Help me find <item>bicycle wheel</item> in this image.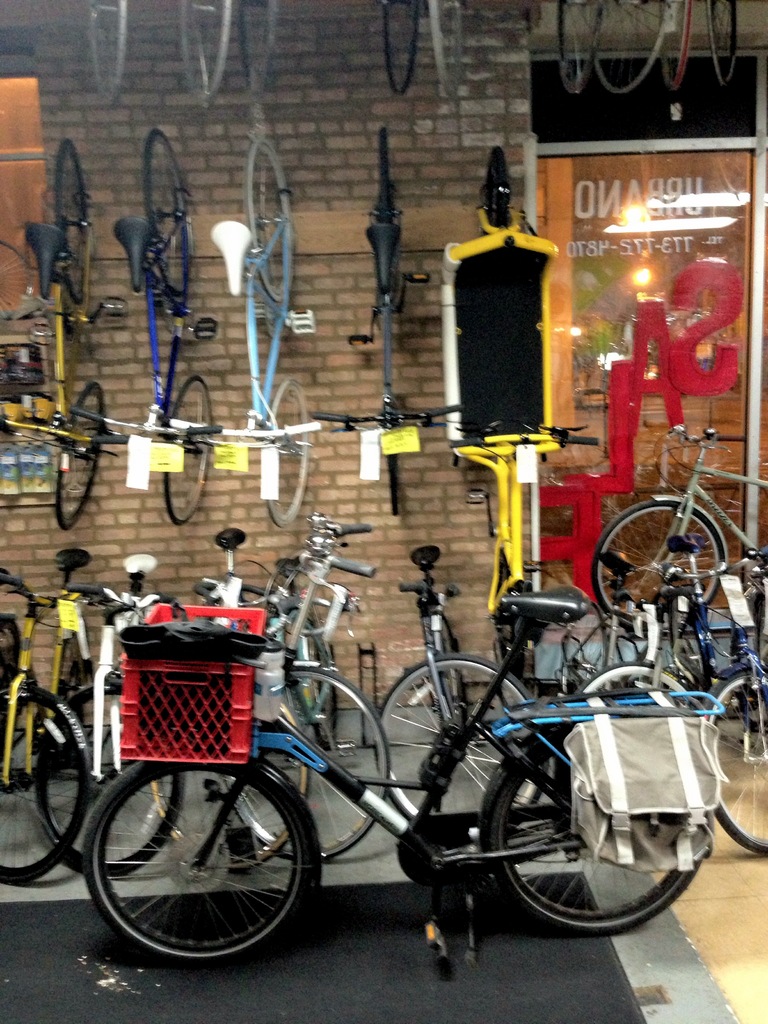
Found it: detection(77, 0, 121, 113).
